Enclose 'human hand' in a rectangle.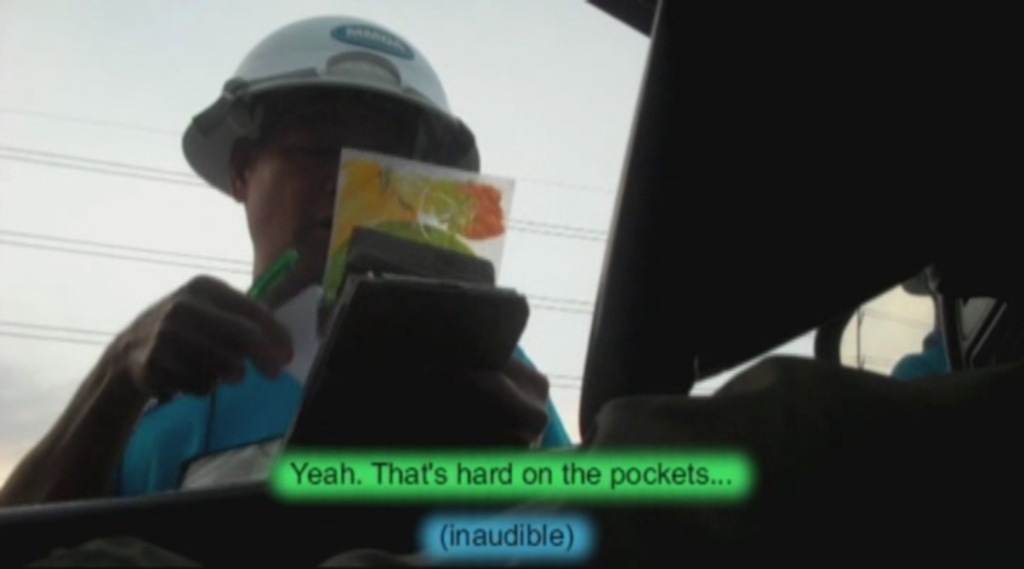
select_region(117, 286, 276, 420).
